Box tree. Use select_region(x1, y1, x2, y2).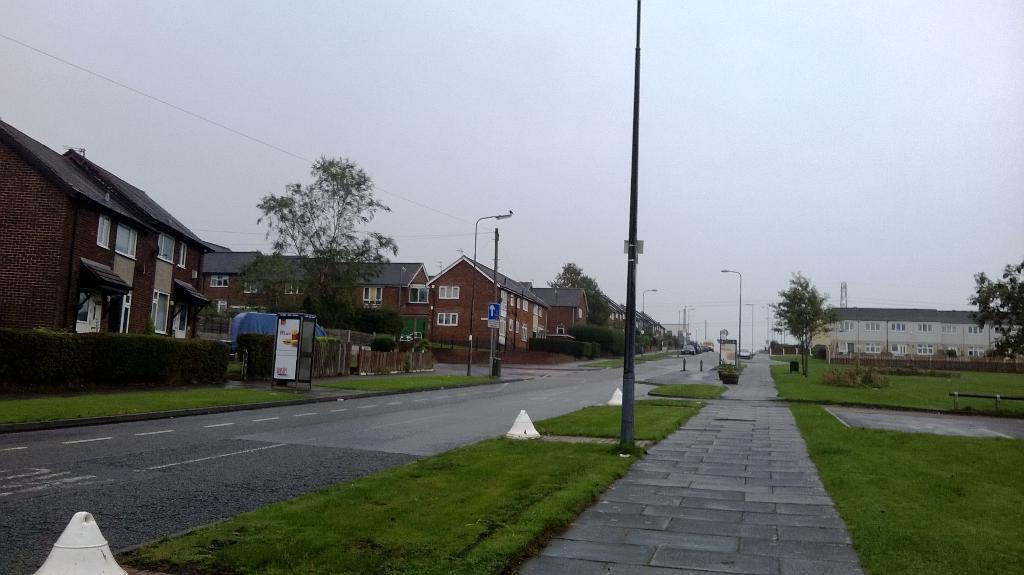
select_region(766, 271, 833, 375).
